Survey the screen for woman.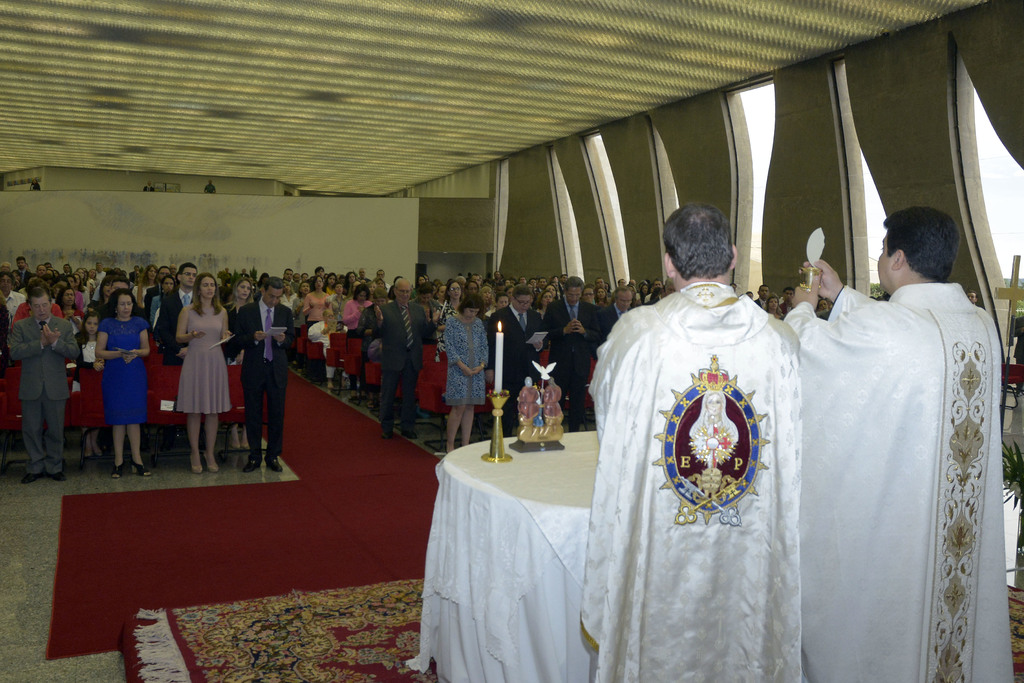
Survey found: x1=767 y1=295 x2=783 y2=318.
